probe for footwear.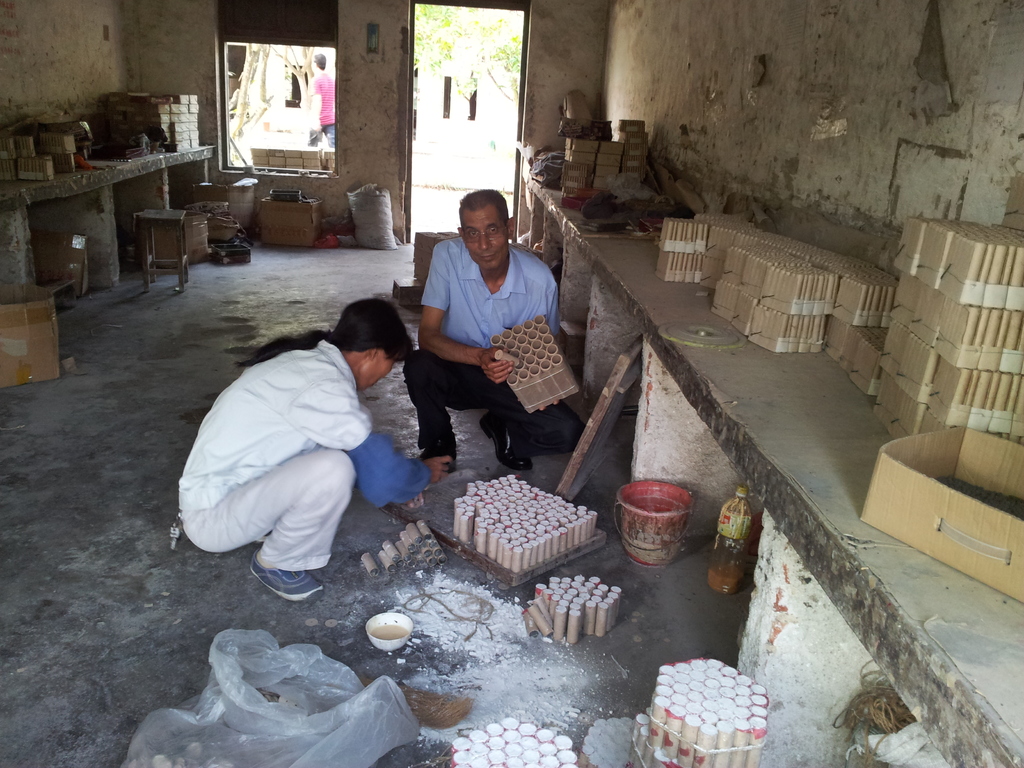
Probe result: detection(250, 556, 333, 607).
